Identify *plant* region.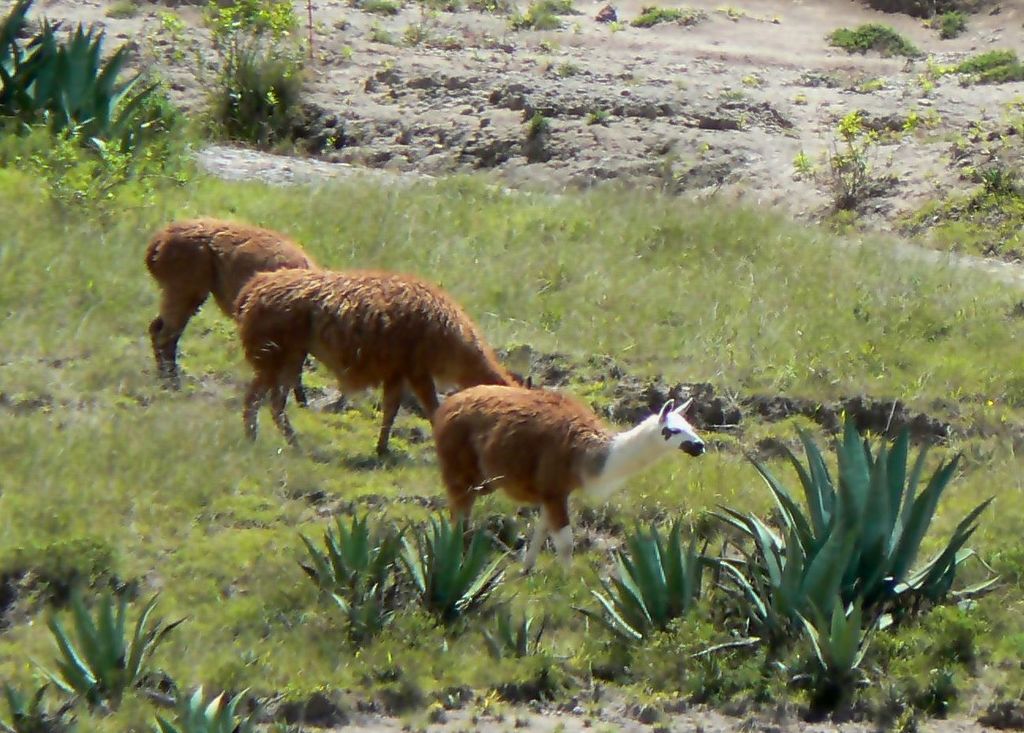
Region: BBox(340, 0, 390, 10).
